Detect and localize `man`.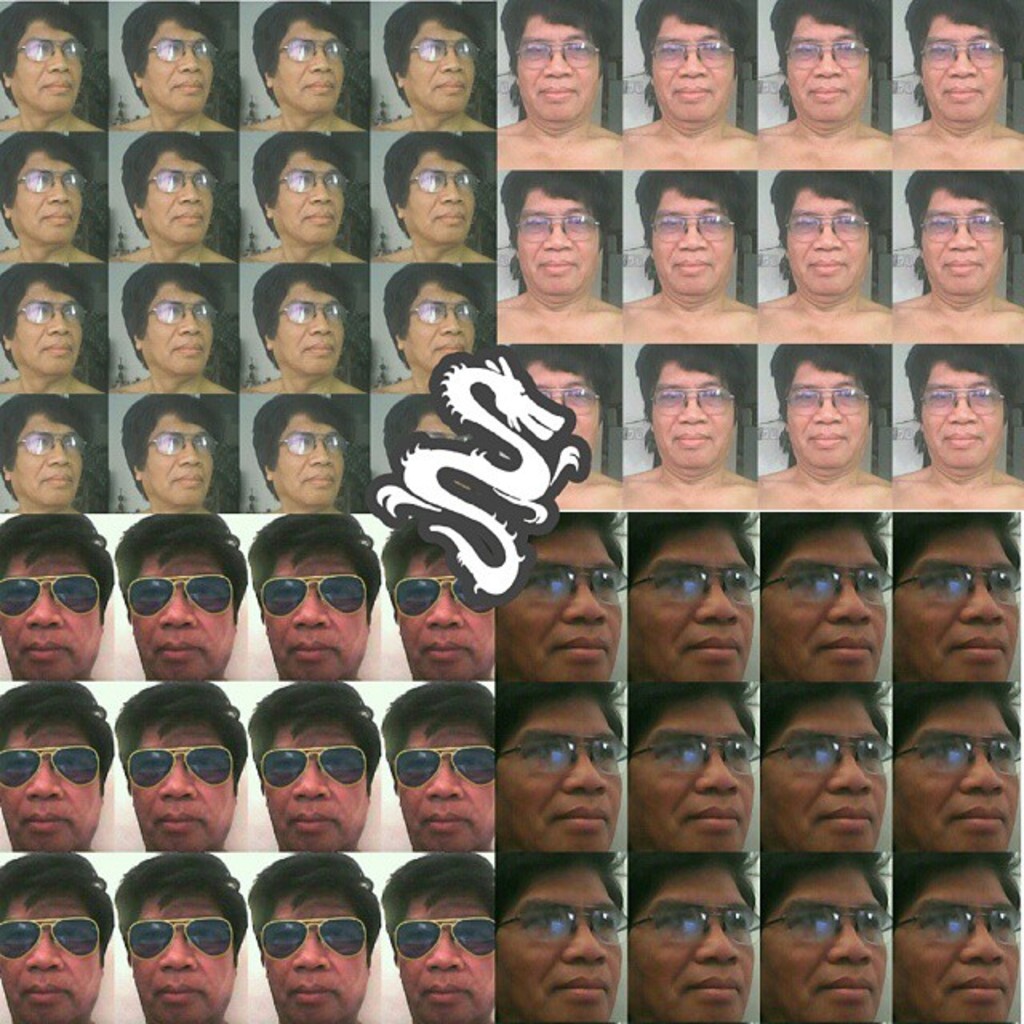
Localized at [112,510,248,690].
